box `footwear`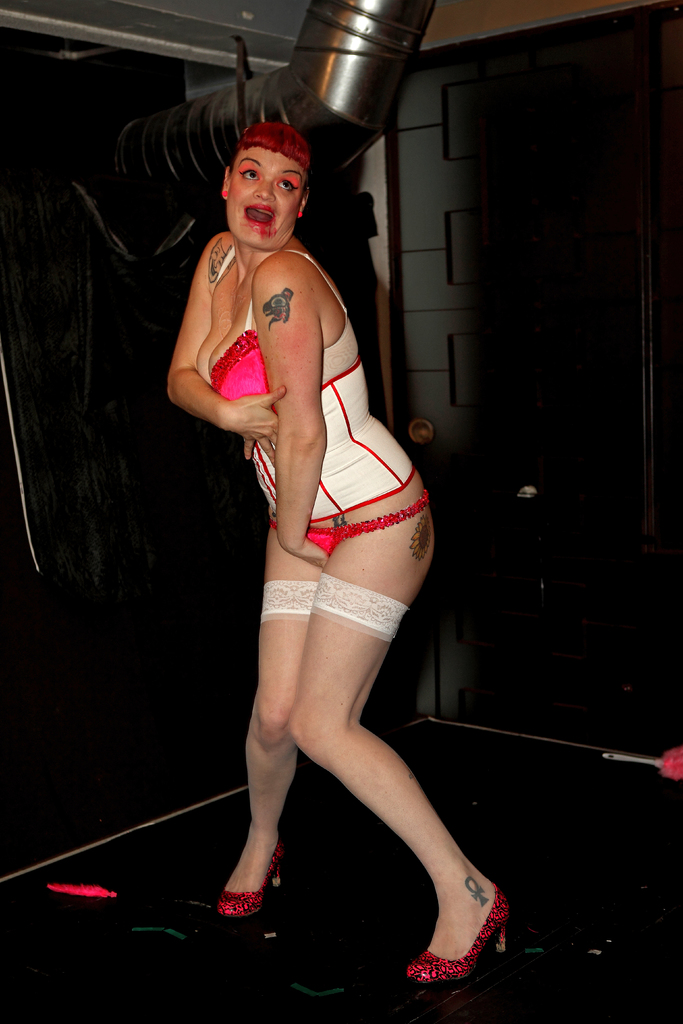
x1=404, y1=882, x2=509, y2=996
